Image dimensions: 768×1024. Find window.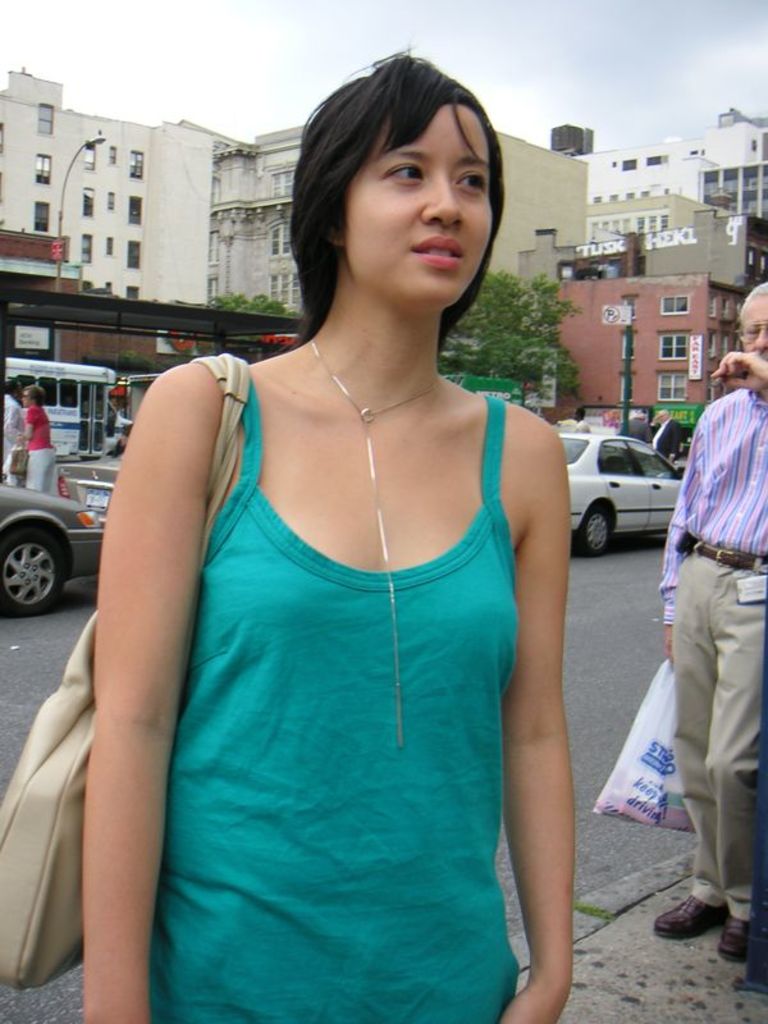
region(128, 196, 141, 219).
